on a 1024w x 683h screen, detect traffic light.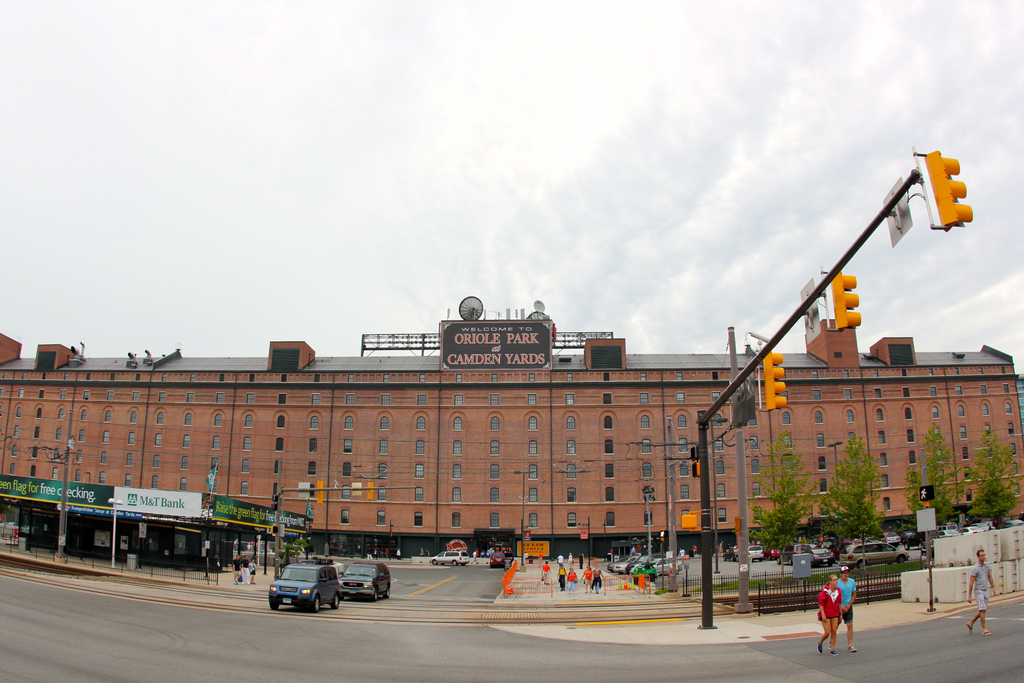
(689, 461, 698, 477).
